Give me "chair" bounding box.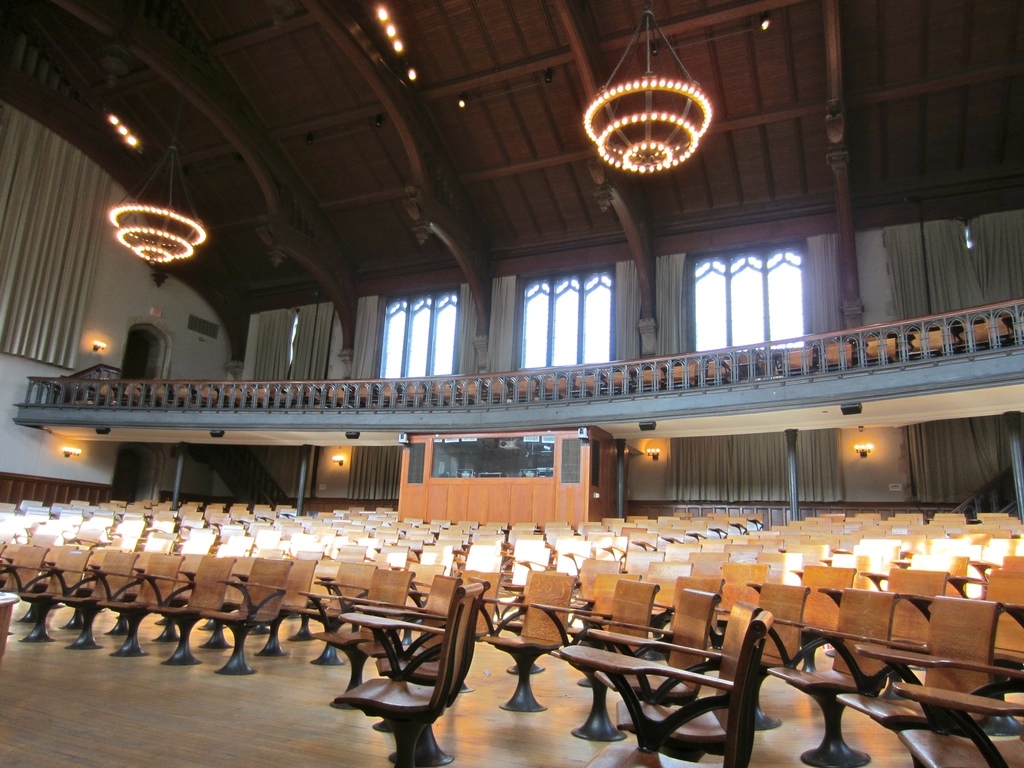
(369,571,489,734).
